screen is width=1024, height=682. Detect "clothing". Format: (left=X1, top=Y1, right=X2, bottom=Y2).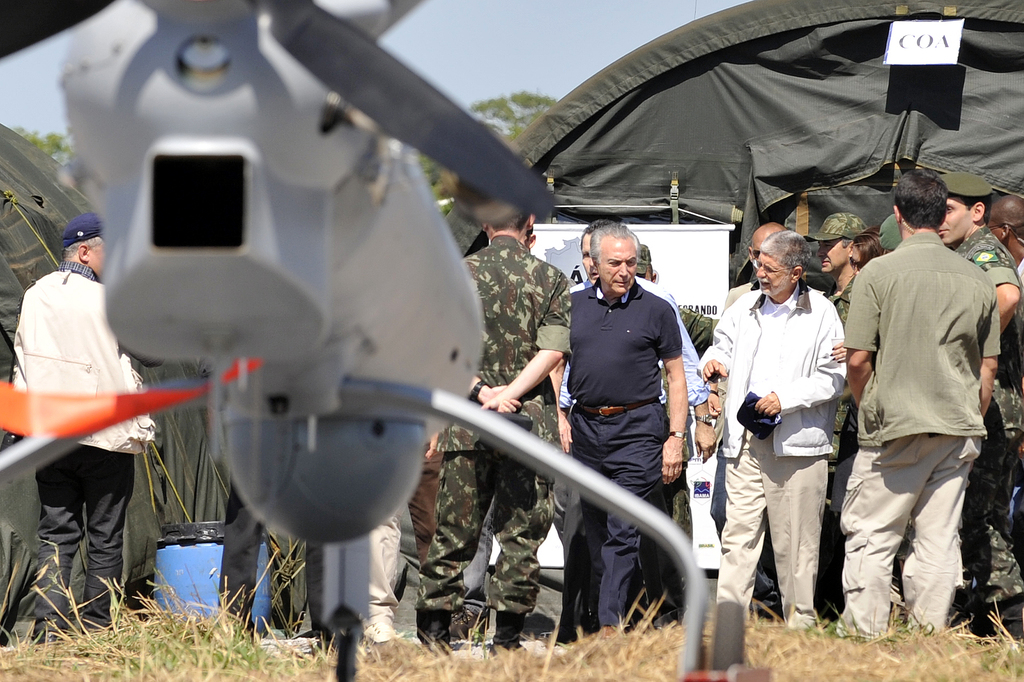
(left=569, top=288, right=691, bottom=615).
